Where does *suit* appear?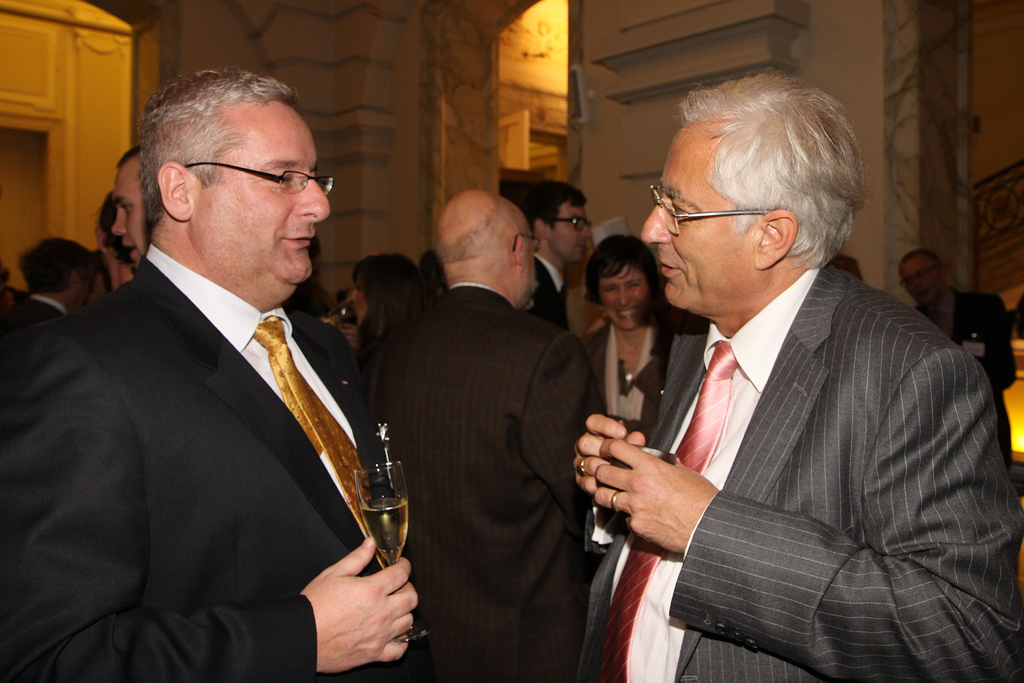
Appears at locate(580, 321, 691, 446).
